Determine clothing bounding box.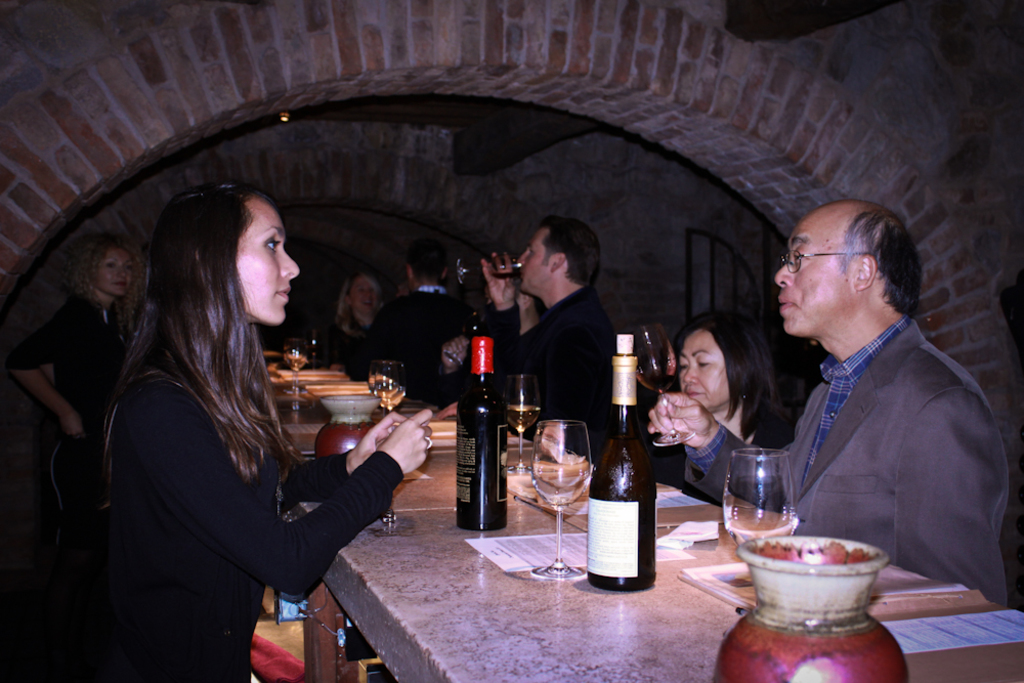
Determined: BBox(472, 283, 628, 479).
